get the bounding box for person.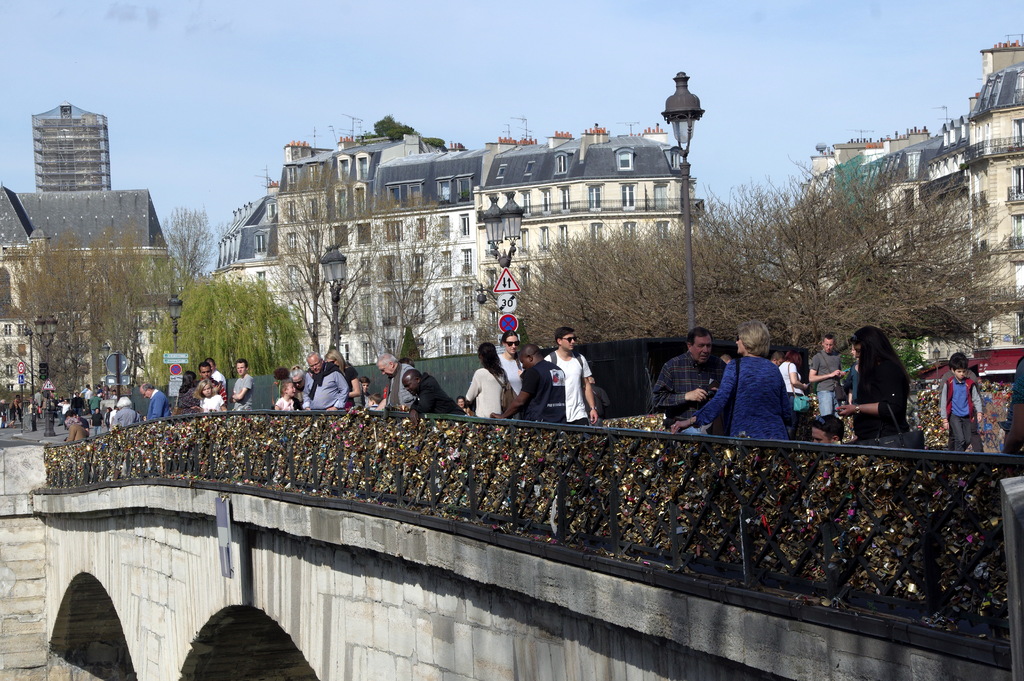
201/377/228/416.
